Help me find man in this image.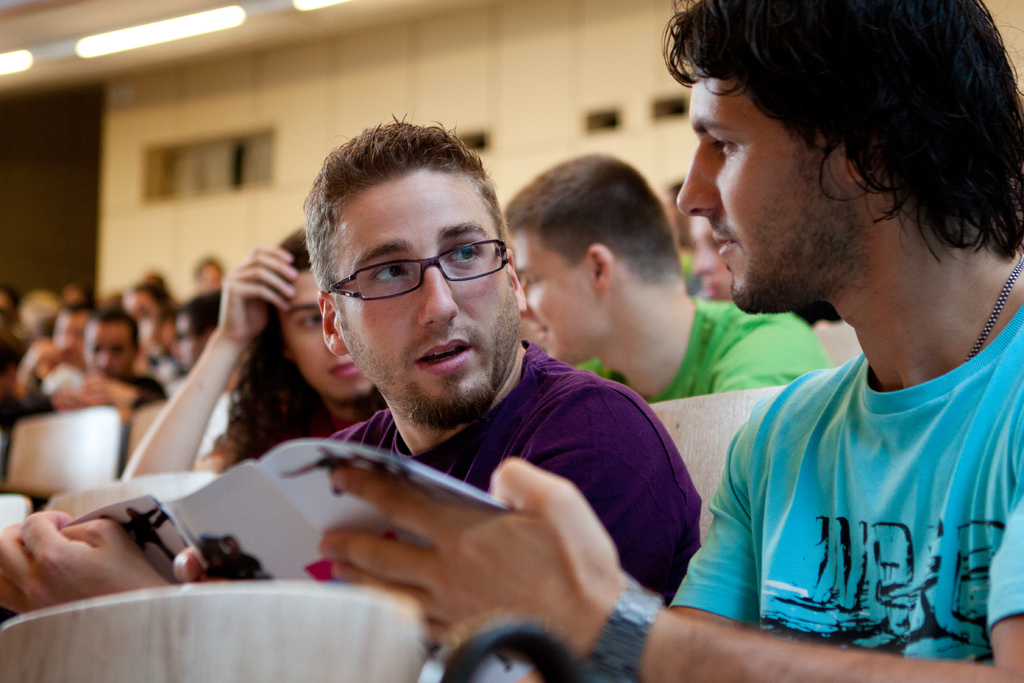
Found it: rect(502, 151, 835, 396).
